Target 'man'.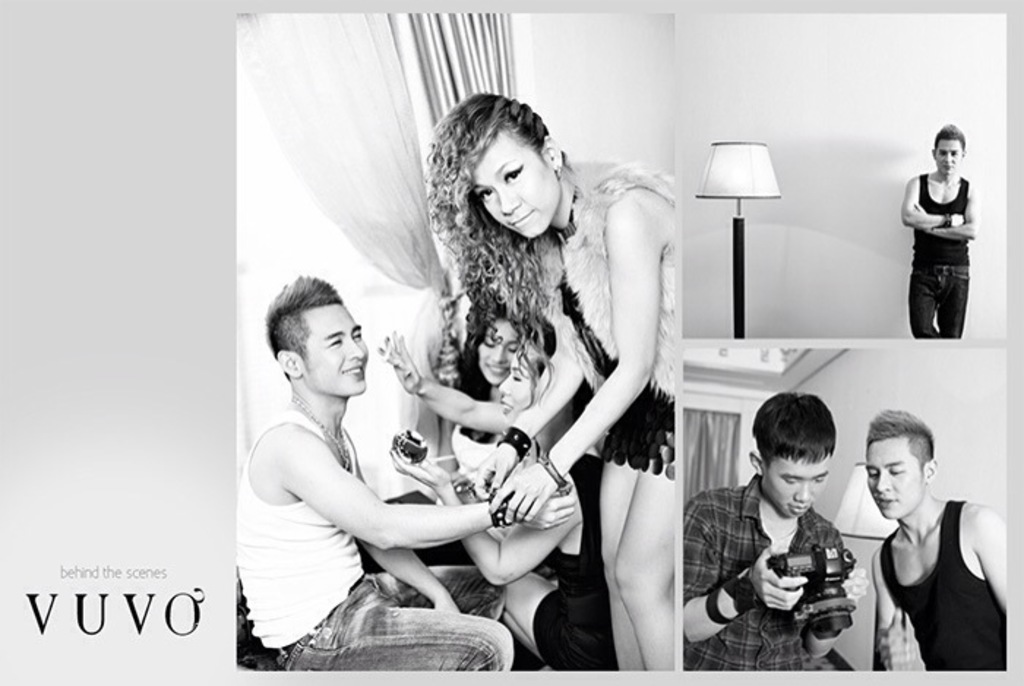
Target region: bbox=(236, 275, 579, 668).
